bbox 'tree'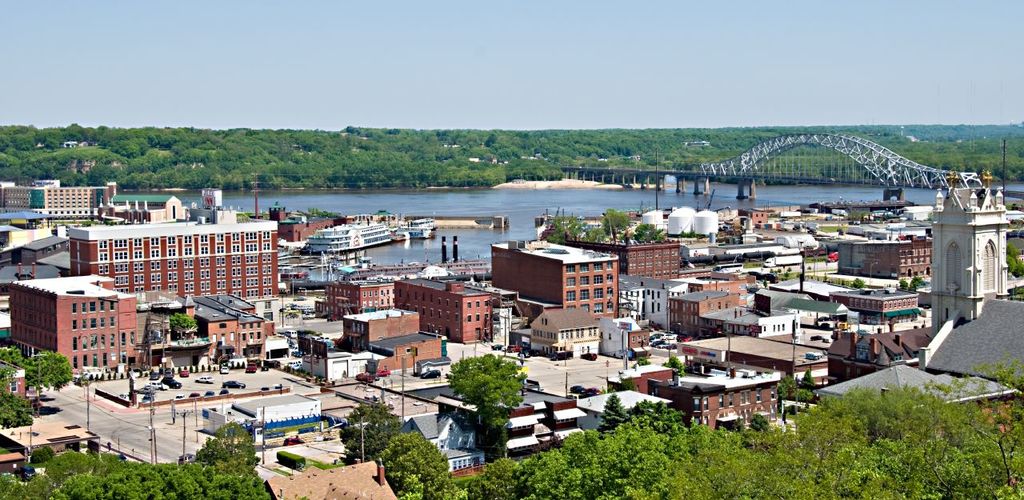
pyautogui.locateOnScreen(209, 472, 274, 499)
